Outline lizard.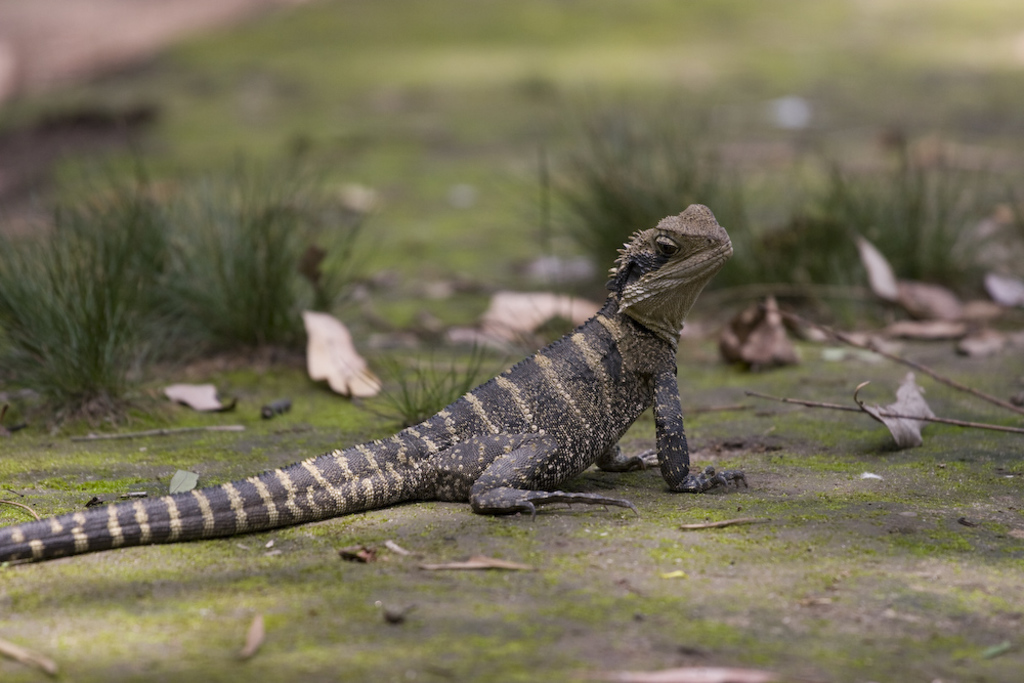
Outline: x1=85, y1=229, x2=781, y2=620.
